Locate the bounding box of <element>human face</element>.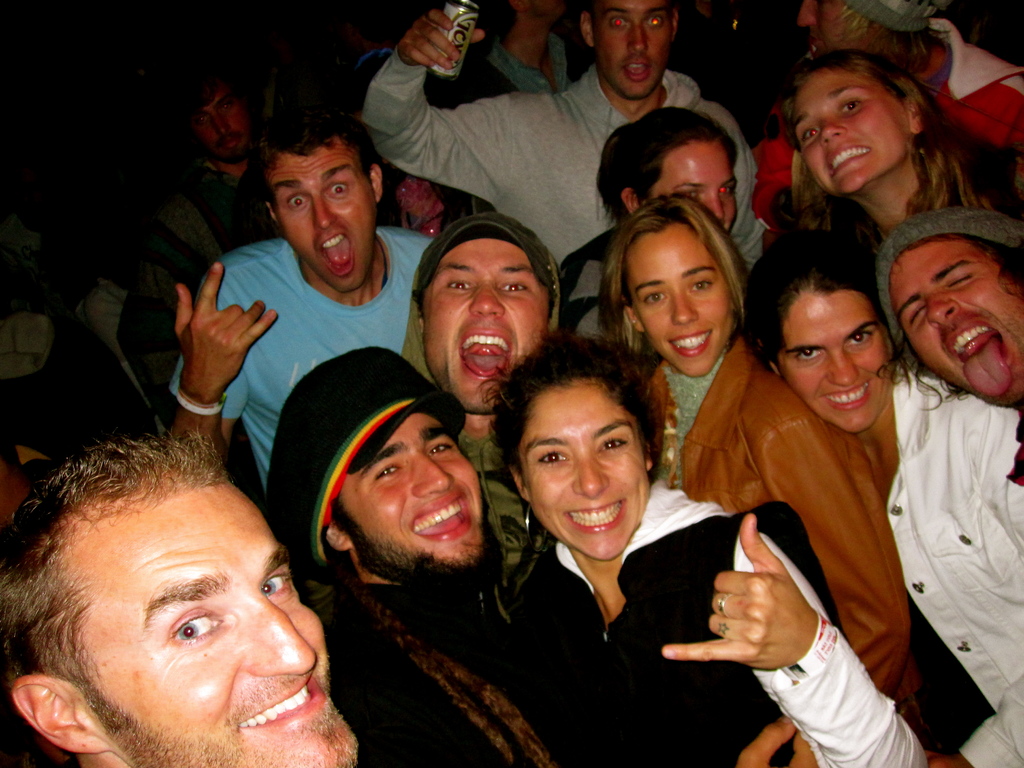
Bounding box: (781,285,897,434).
